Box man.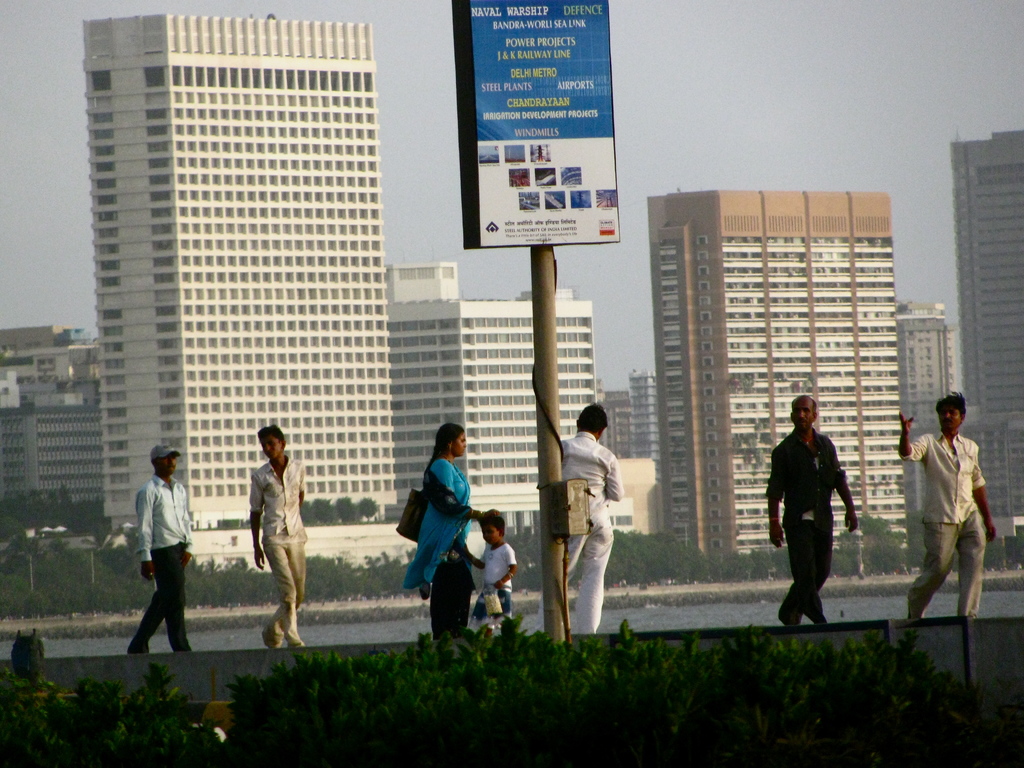
[x1=911, y1=394, x2=1004, y2=653].
